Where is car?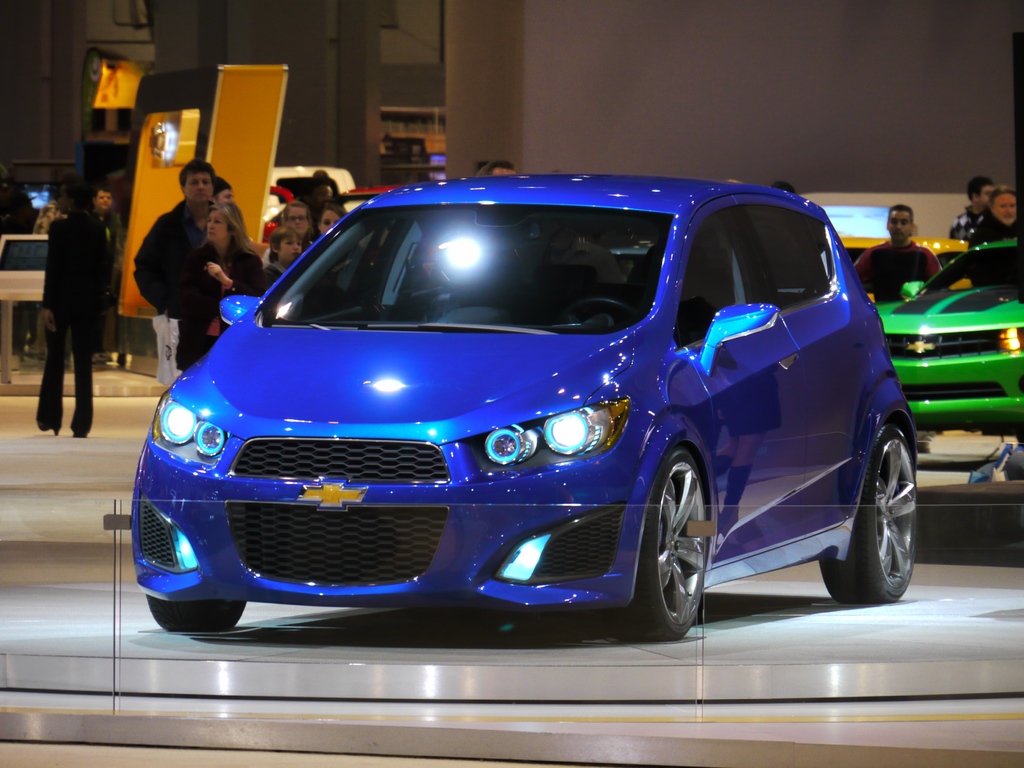
0/228/53/299.
